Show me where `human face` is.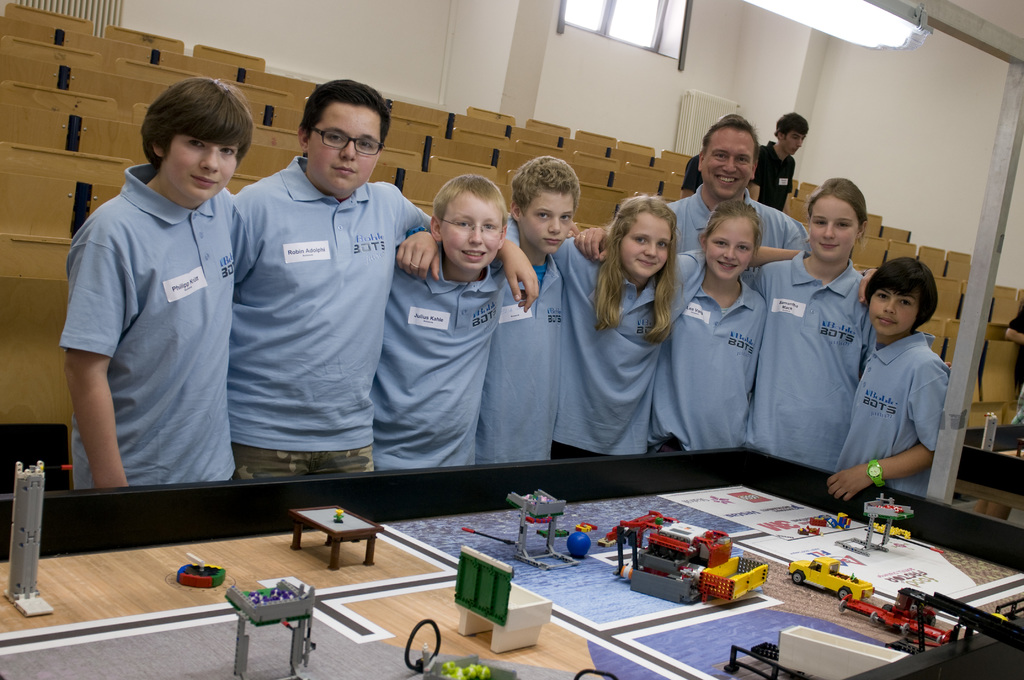
`human face` is at pyautogui.locateOnScreen(809, 195, 860, 266).
